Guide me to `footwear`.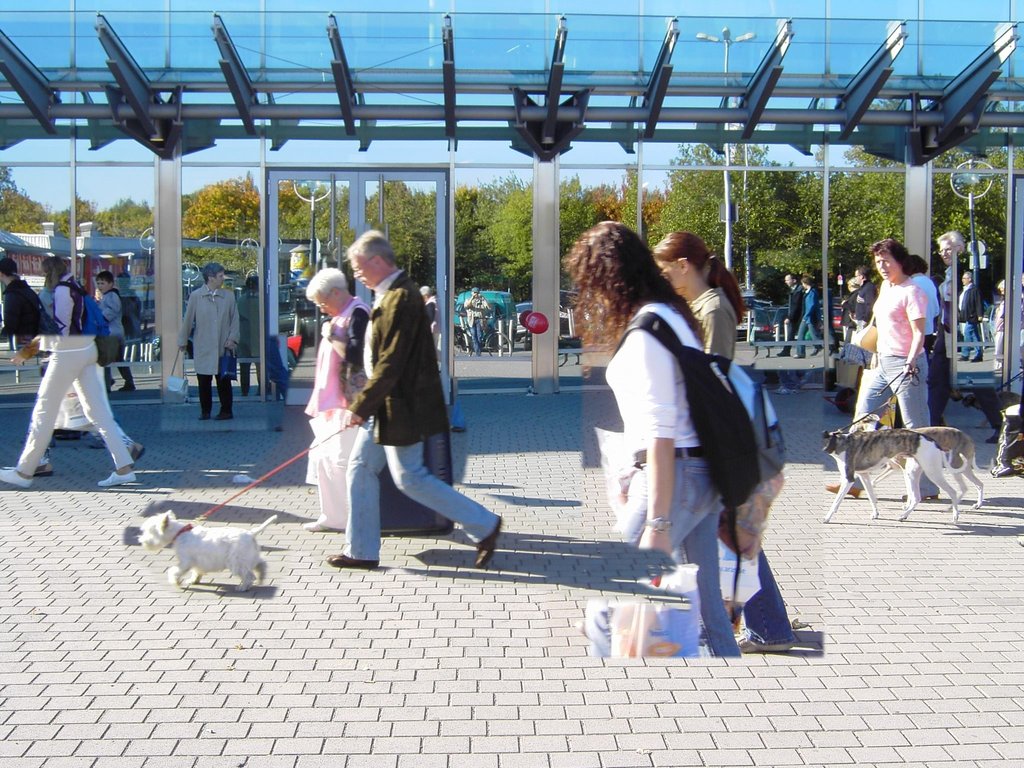
Guidance: region(130, 437, 144, 455).
